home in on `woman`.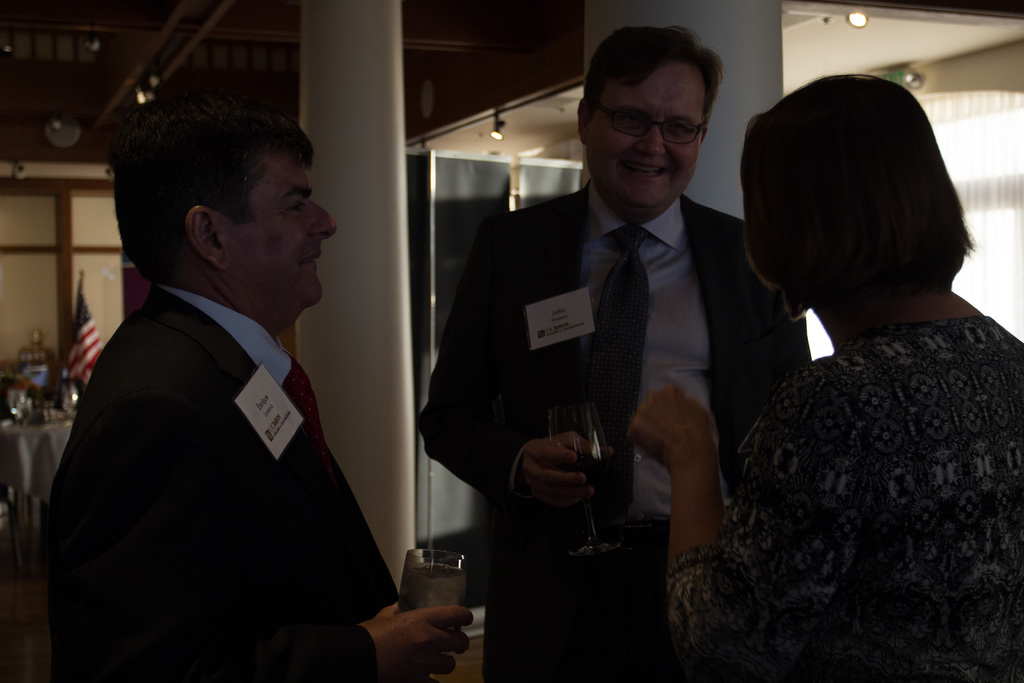
Homed in at 683 94 1009 682.
